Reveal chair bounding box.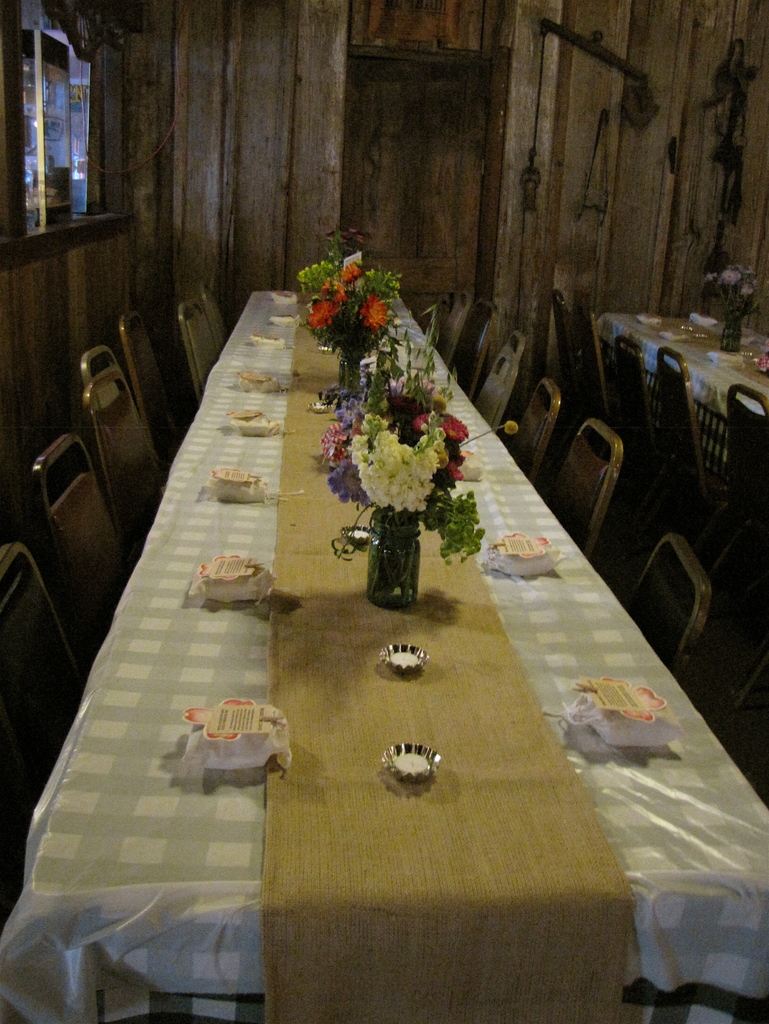
Revealed: x1=618 y1=528 x2=717 y2=659.
